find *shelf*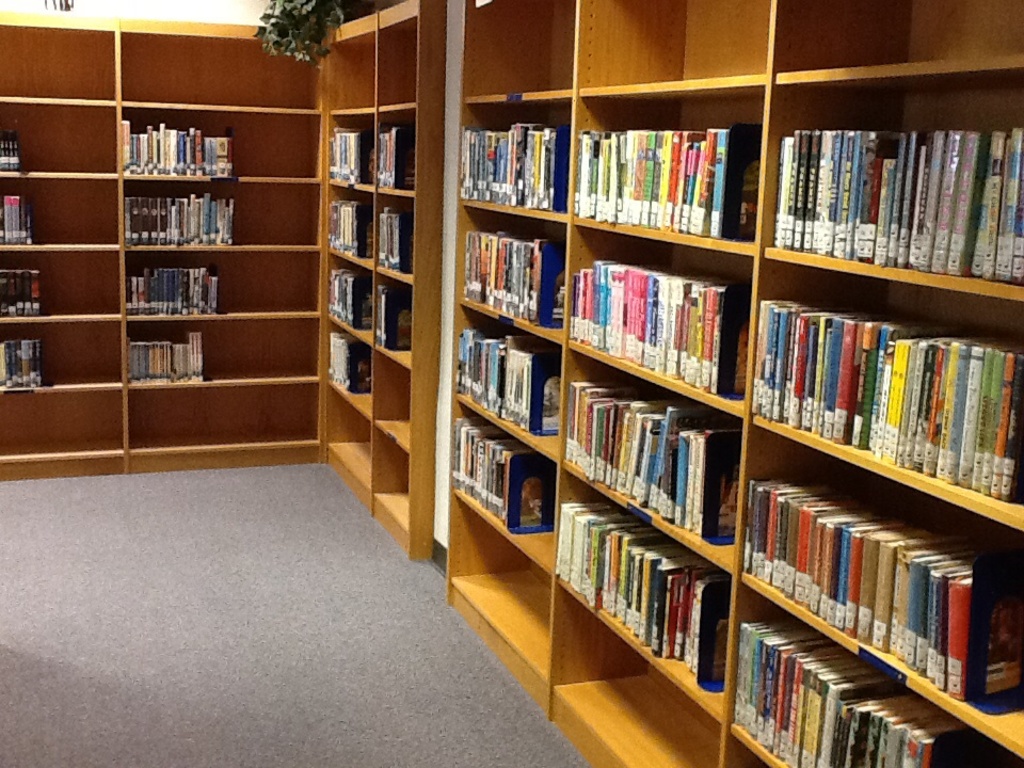
l=755, t=278, r=1023, b=506
